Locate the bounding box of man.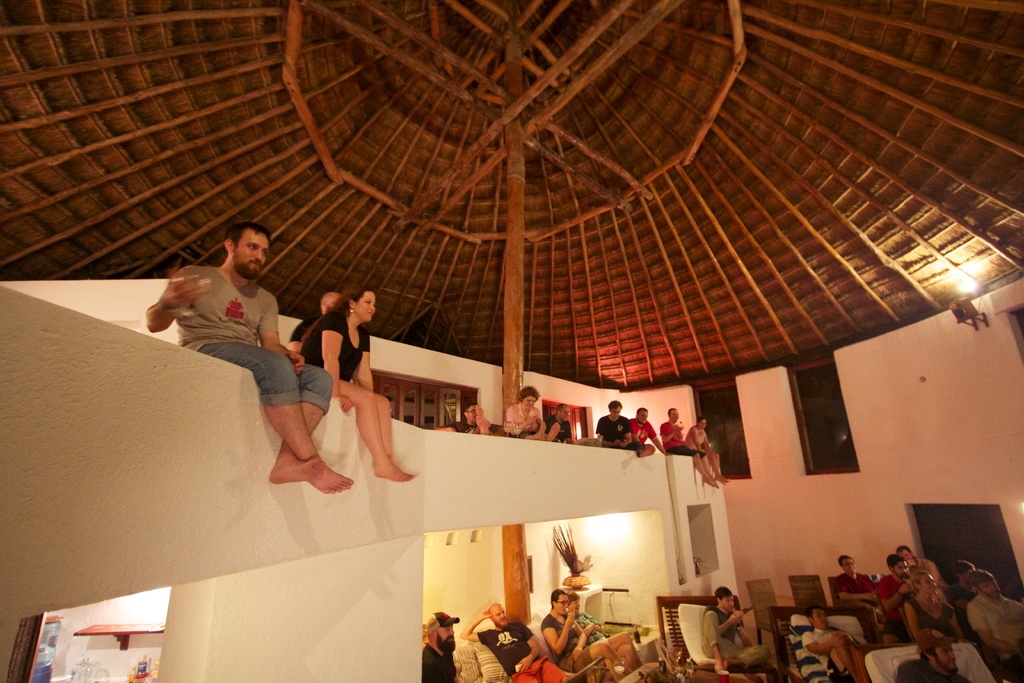
Bounding box: {"x1": 137, "y1": 235, "x2": 358, "y2": 475}.
